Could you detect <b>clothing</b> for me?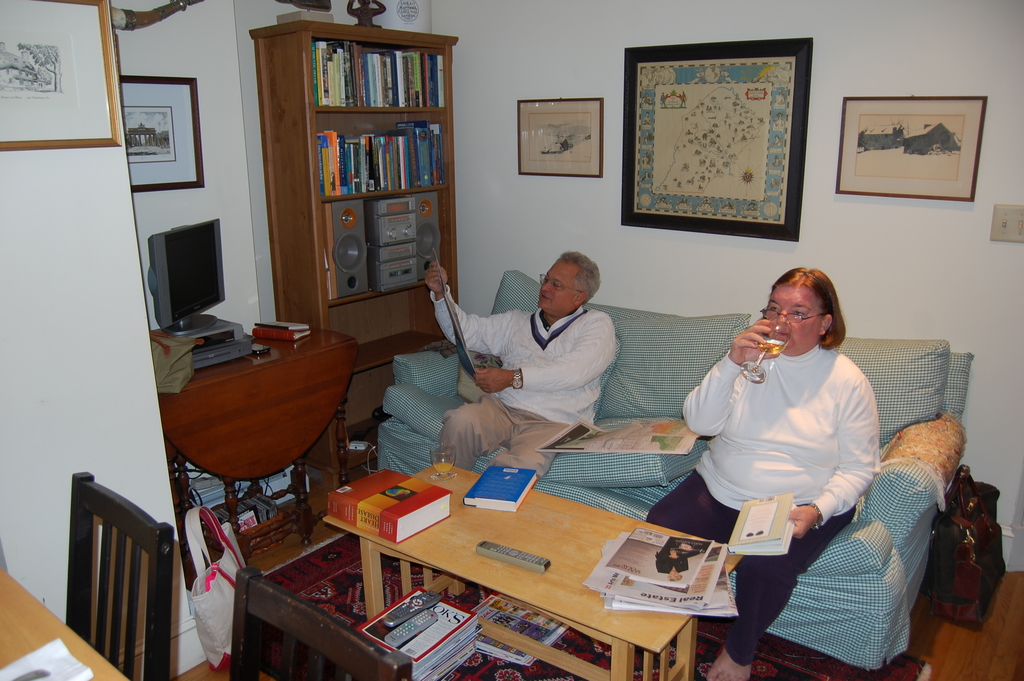
Detection result: x1=648, y1=343, x2=880, y2=668.
